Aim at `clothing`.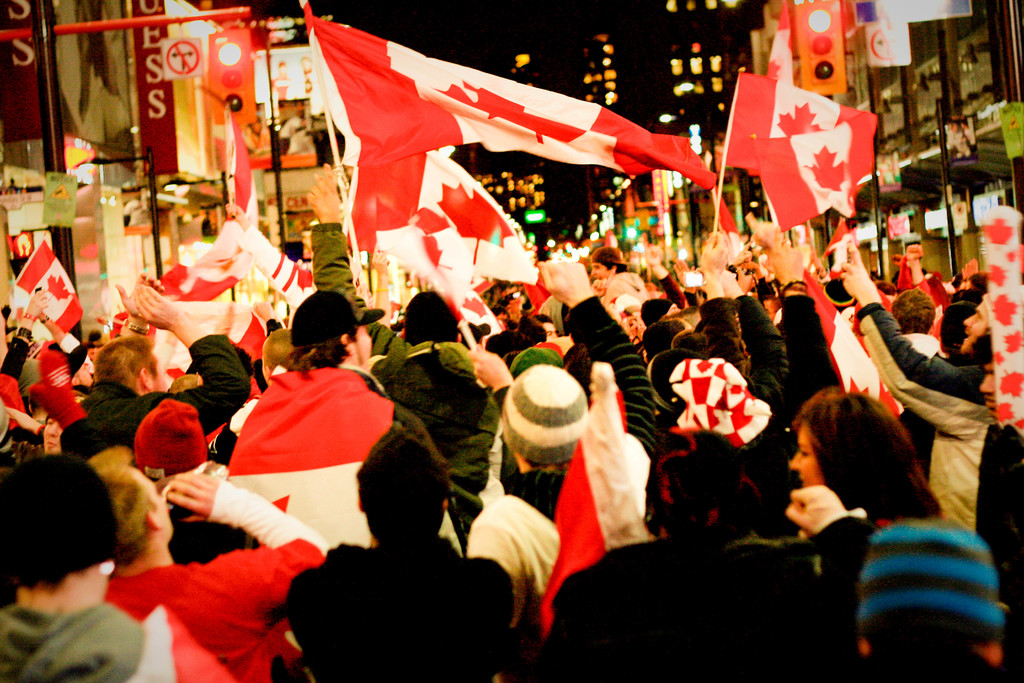
Aimed at <region>218, 352, 388, 527</region>.
